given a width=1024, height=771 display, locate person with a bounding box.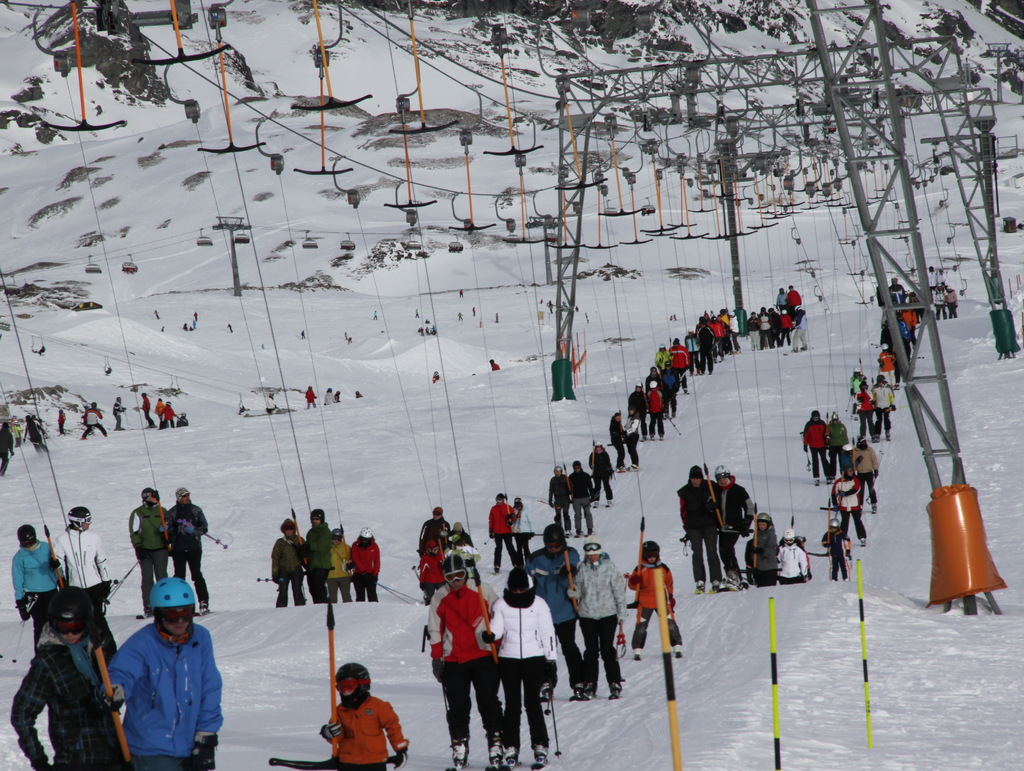
Located: [188, 328, 193, 333].
